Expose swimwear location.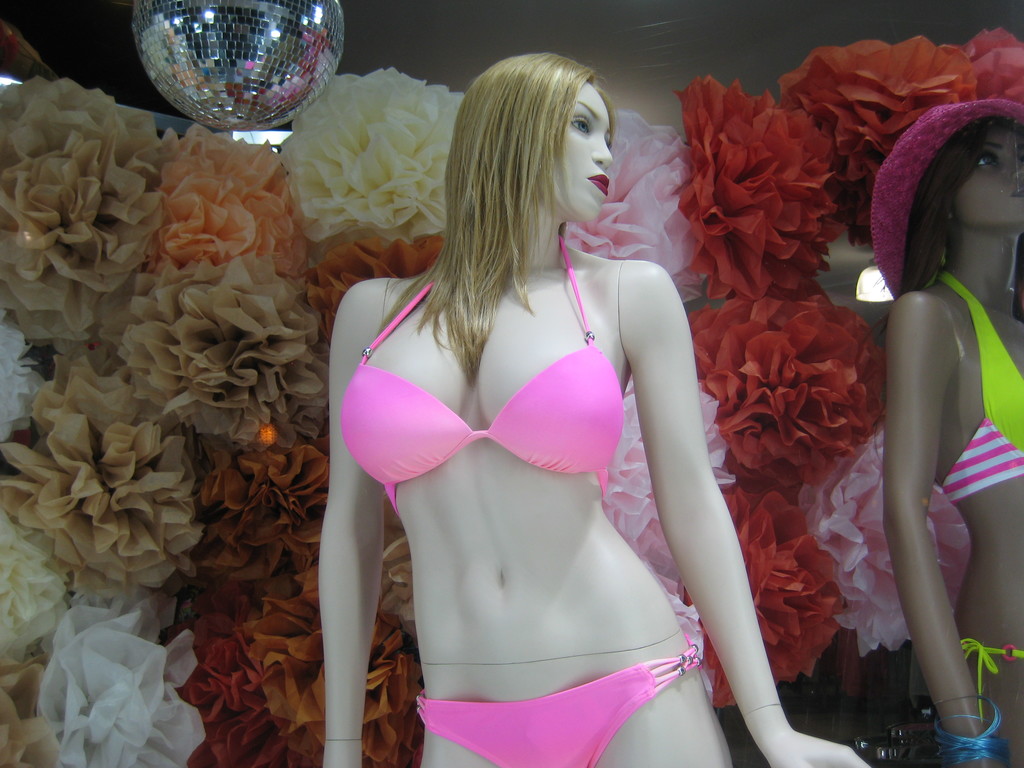
Exposed at detection(962, 633, 1023, 726).
